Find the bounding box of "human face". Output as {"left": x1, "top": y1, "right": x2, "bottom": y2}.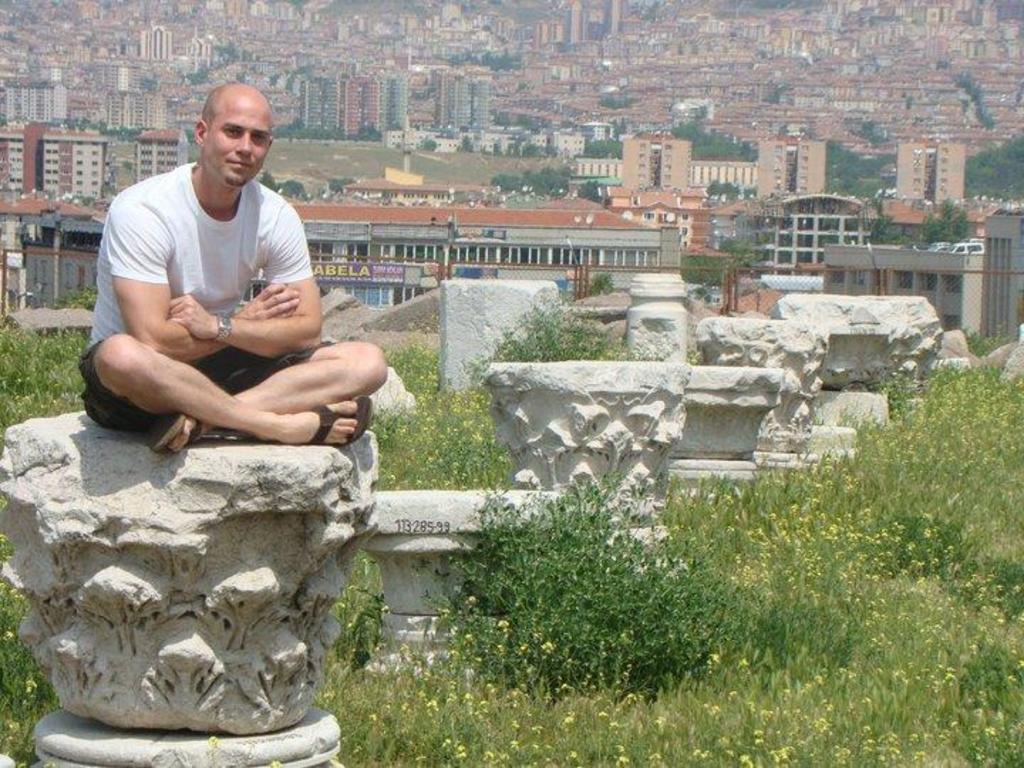
{"left": 205, "top": 102, "right": 269, "bottom": 188}.
